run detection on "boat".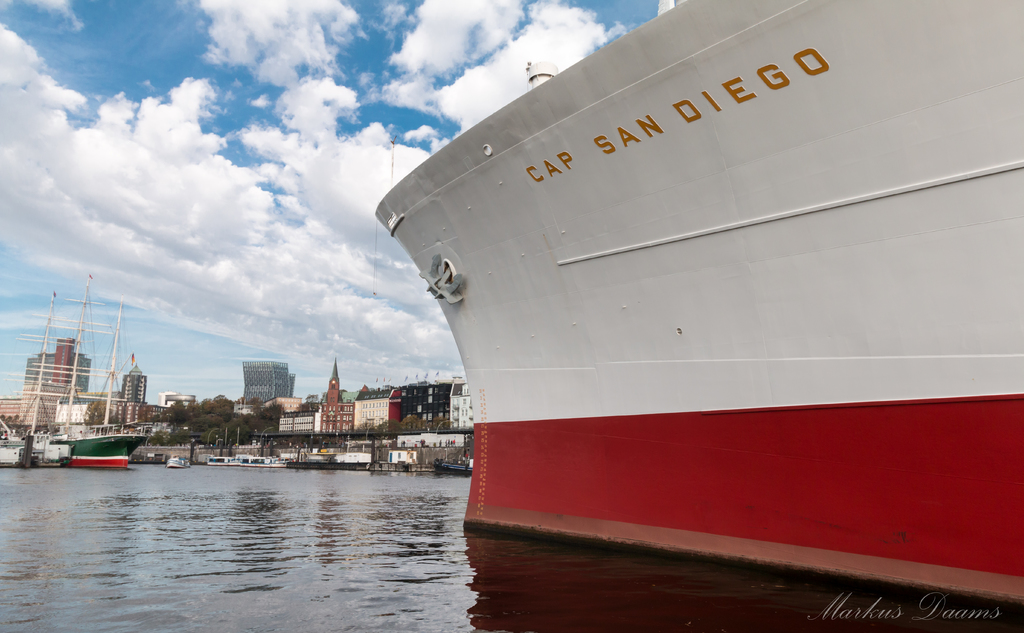
Result: (378,0,1009,602).
